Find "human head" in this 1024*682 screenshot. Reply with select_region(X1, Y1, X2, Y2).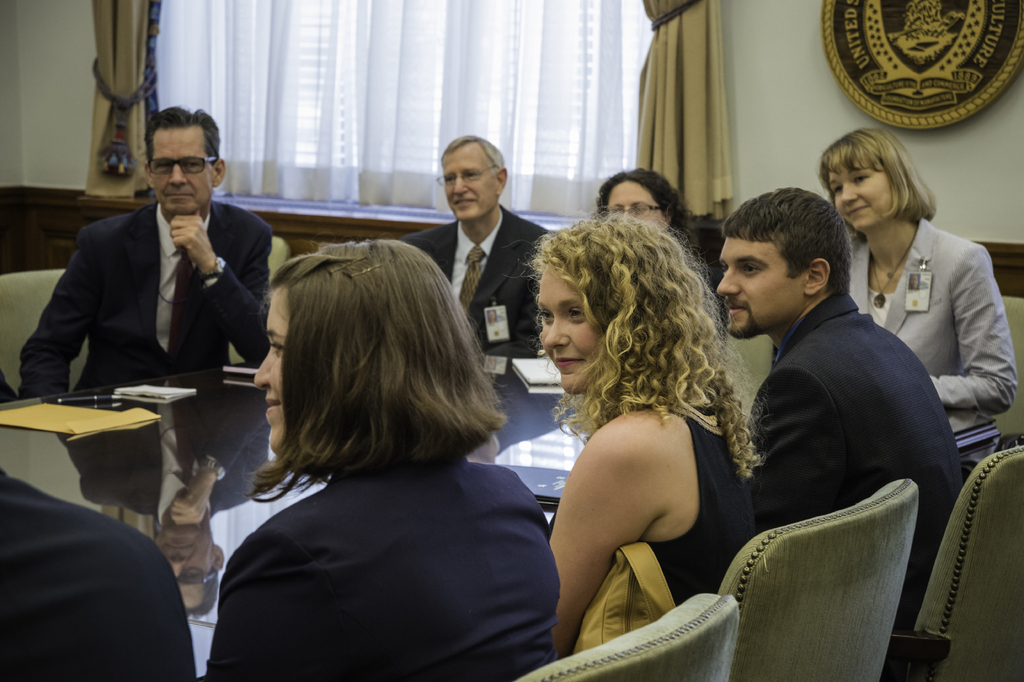
select_region(591, 169, 681, 238).
